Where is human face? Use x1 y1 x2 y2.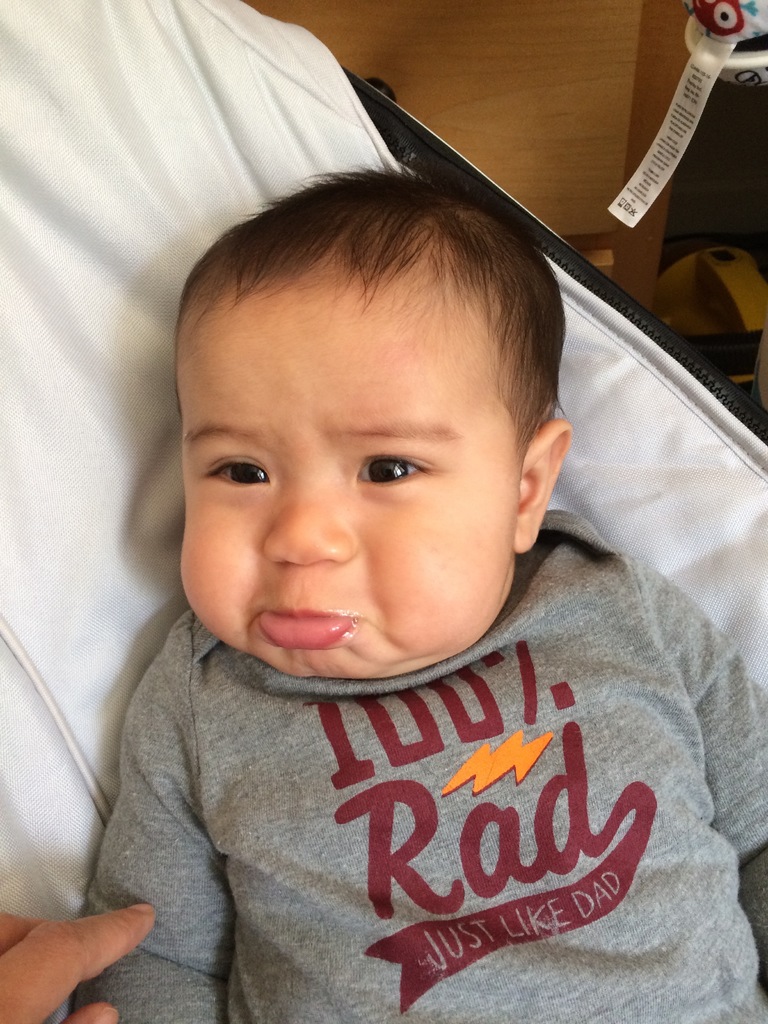
180 292 511 676.
